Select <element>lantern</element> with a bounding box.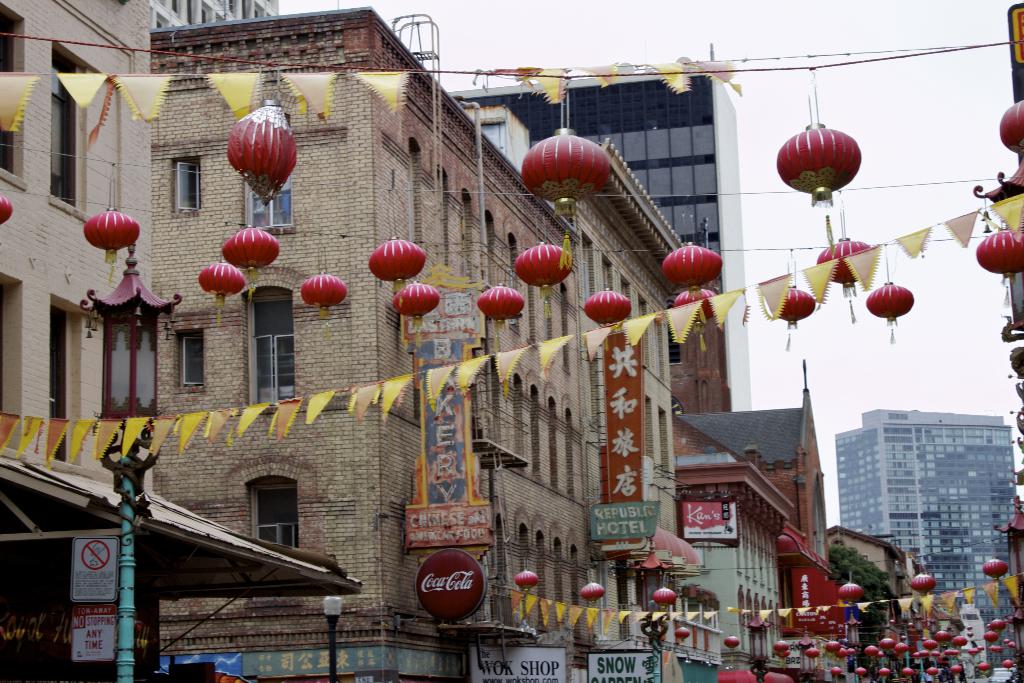
rect(369, 211, 424, 293).
